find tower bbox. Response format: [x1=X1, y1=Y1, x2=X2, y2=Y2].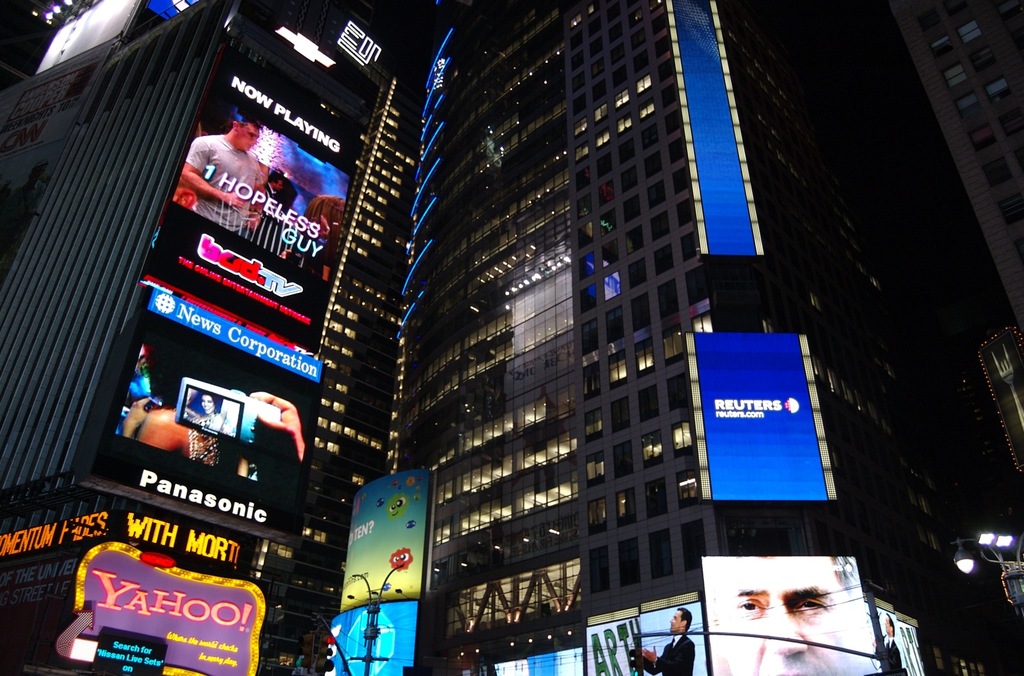
[x1=0, y1=0, x2=444, y2=675].
